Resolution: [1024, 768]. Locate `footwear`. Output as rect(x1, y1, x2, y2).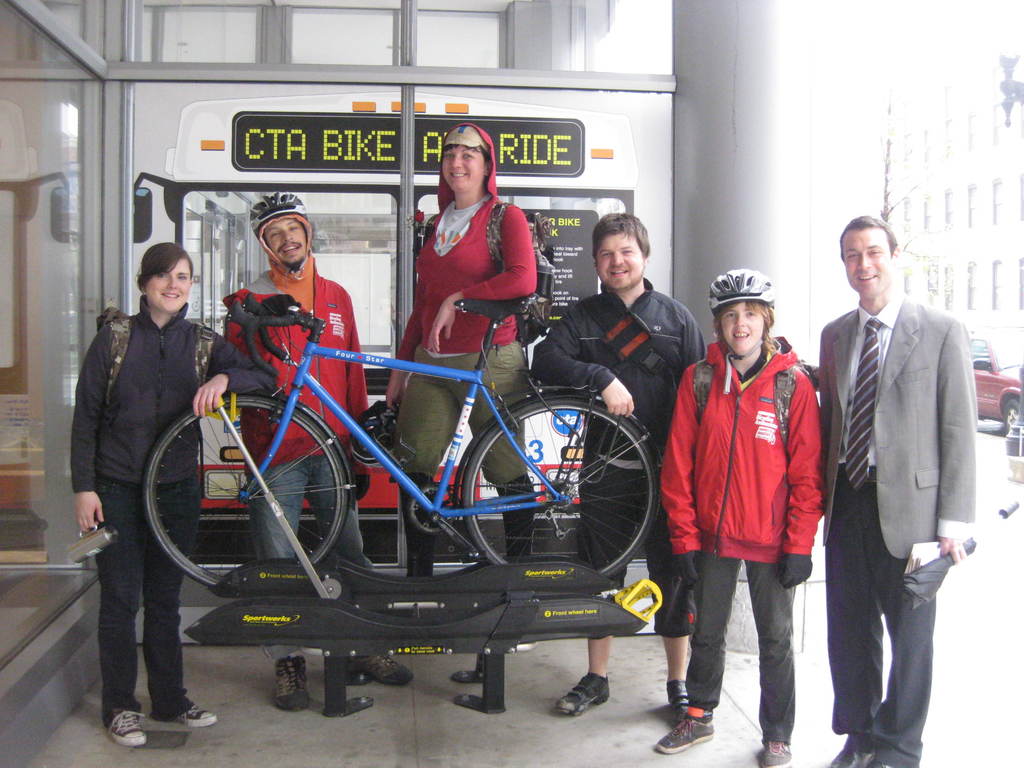
rect(111, 710, 146, 746).
